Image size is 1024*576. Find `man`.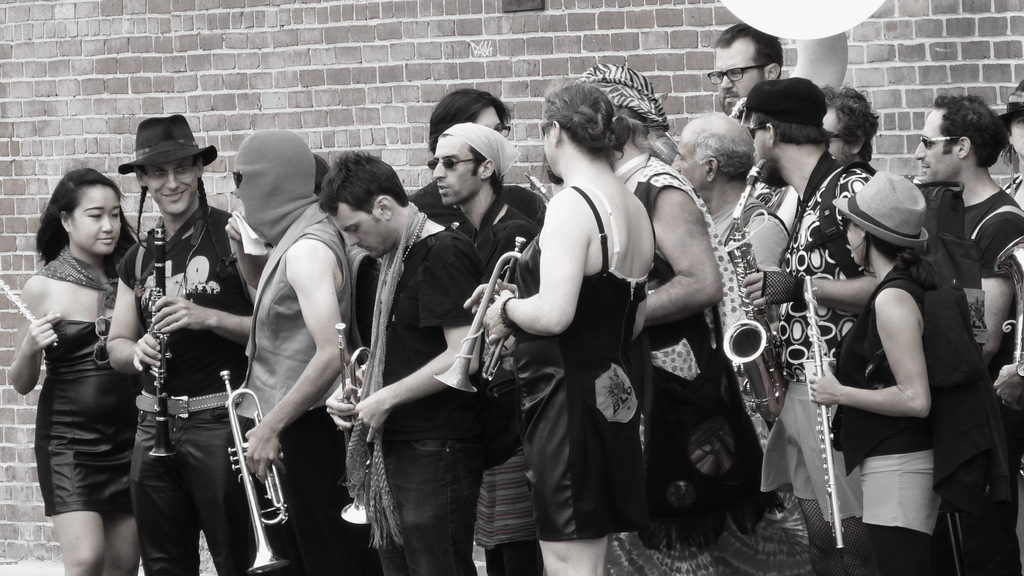
[404, 88, 550, 239].
